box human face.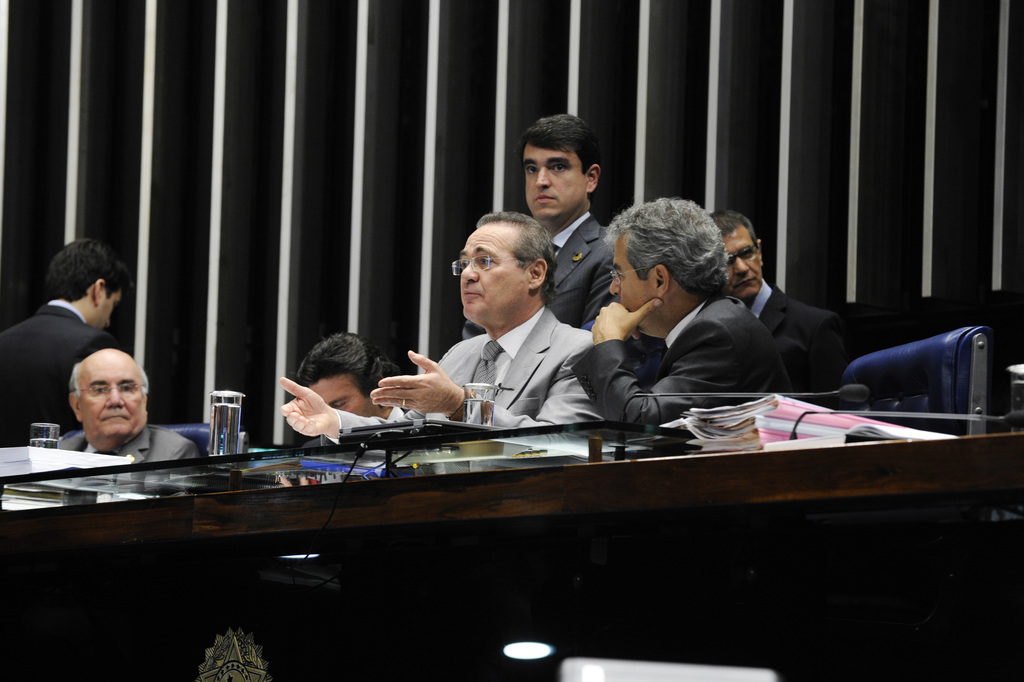
l=523, t=147, r=590, b=219.
